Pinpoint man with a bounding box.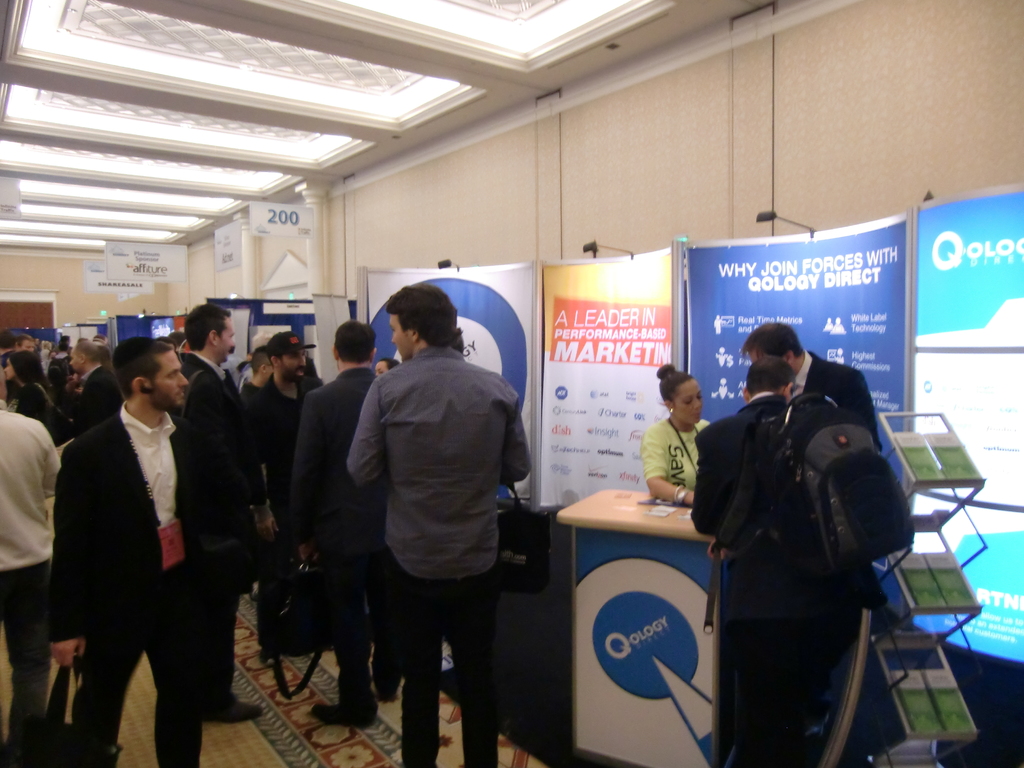
detection(735, 319, 886, 449).
